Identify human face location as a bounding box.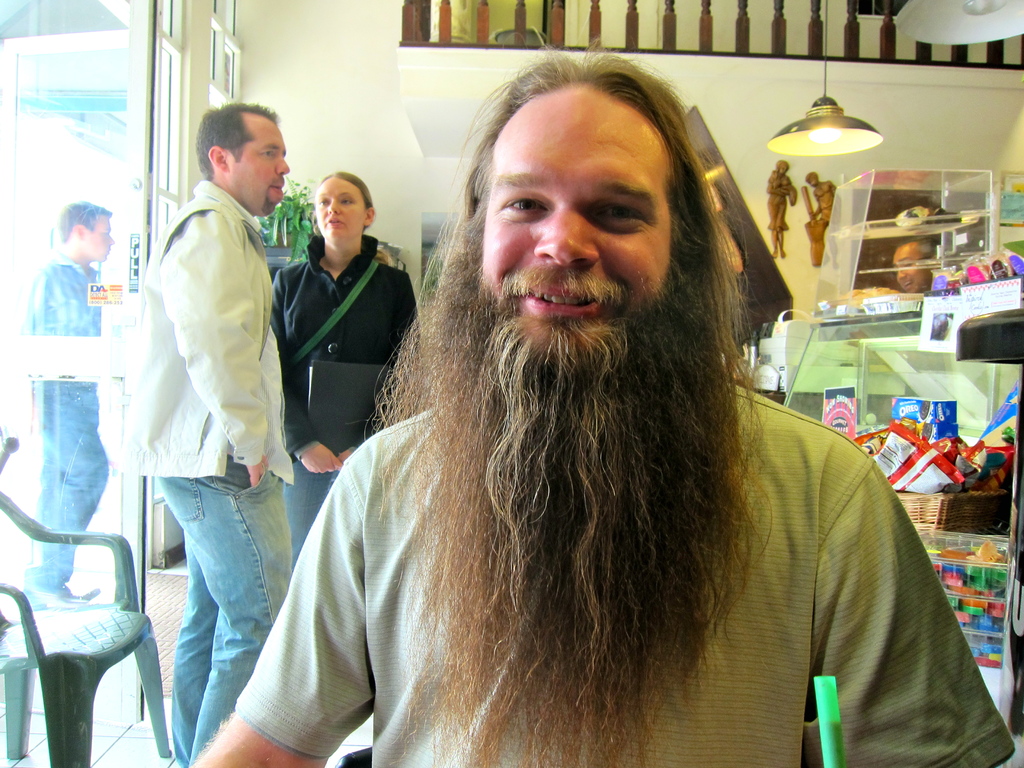
83 214 116 267.
